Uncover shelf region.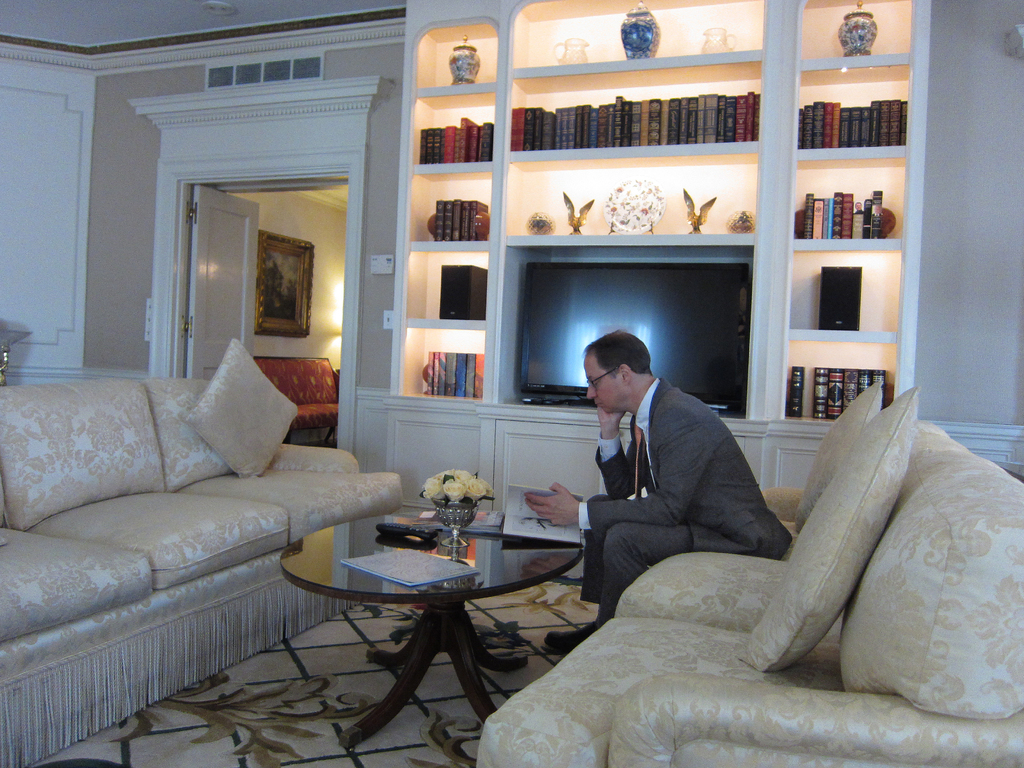
Uncovered: (790, 52, 904, 146).
